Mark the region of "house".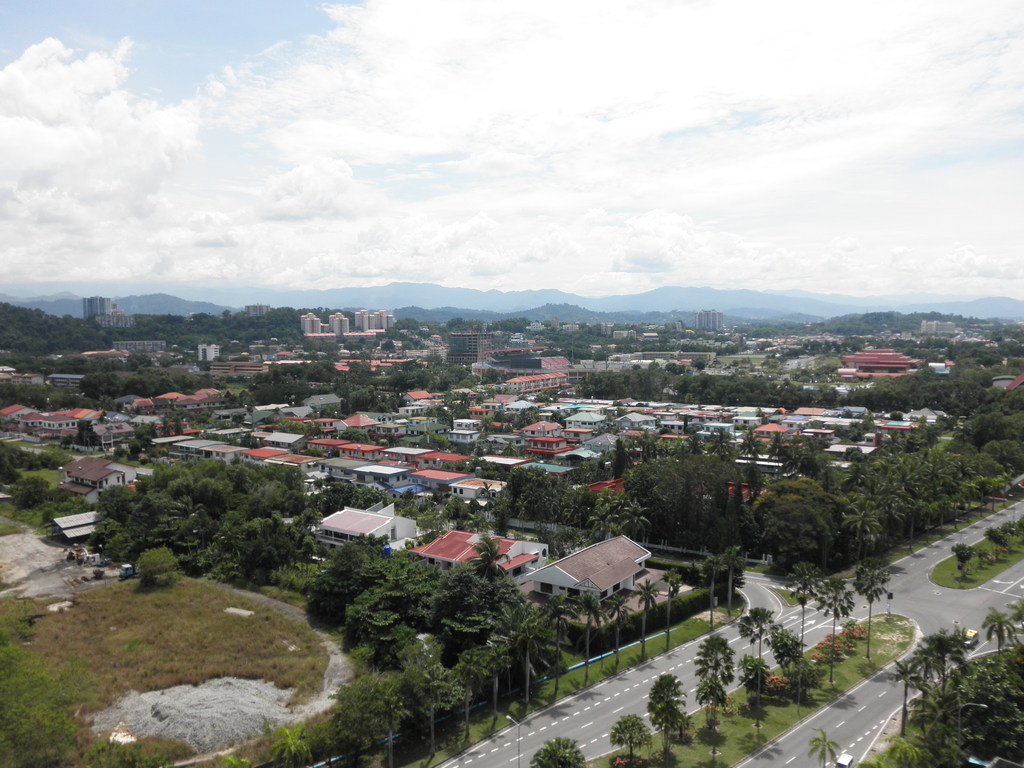
Region: x1=502 y1=399 x2=783 y2=467.
